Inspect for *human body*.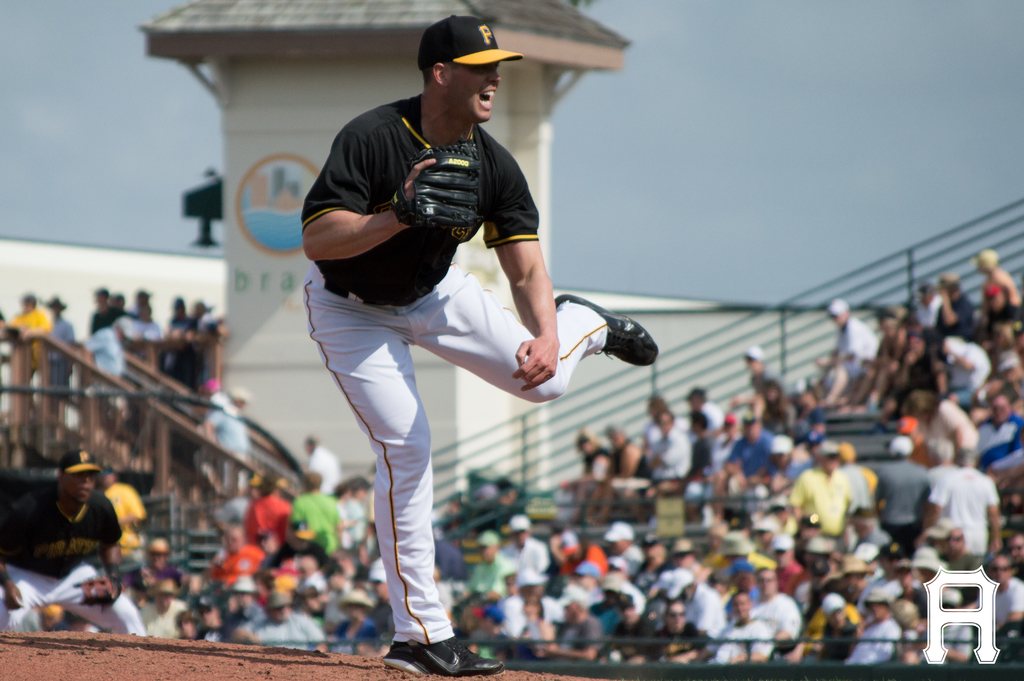
Inspection: x1=982, y1=246, x2=1023, y2=330.
